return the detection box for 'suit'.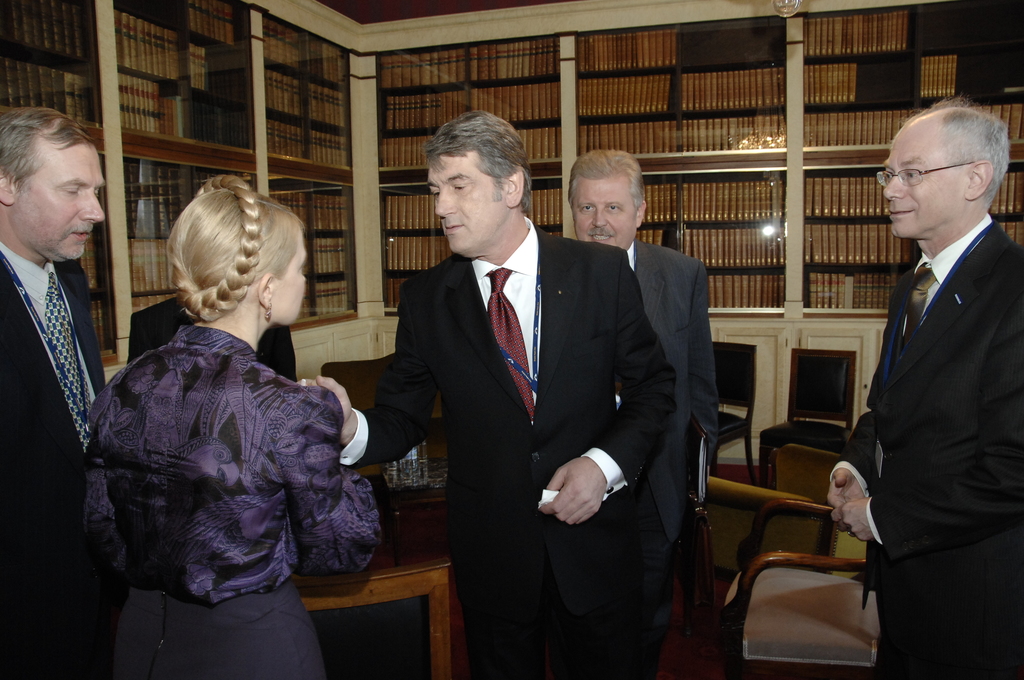
box=[838, 84, 1020, 679].
